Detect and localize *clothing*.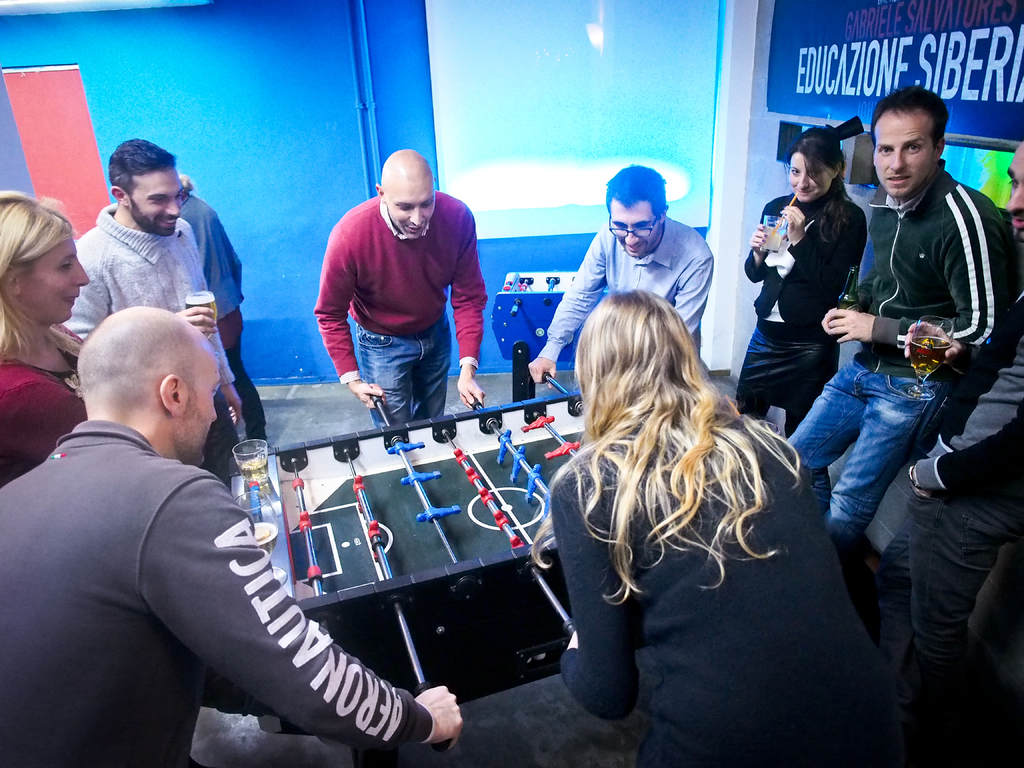
Localized at crop(19, 352, 356, 740).
